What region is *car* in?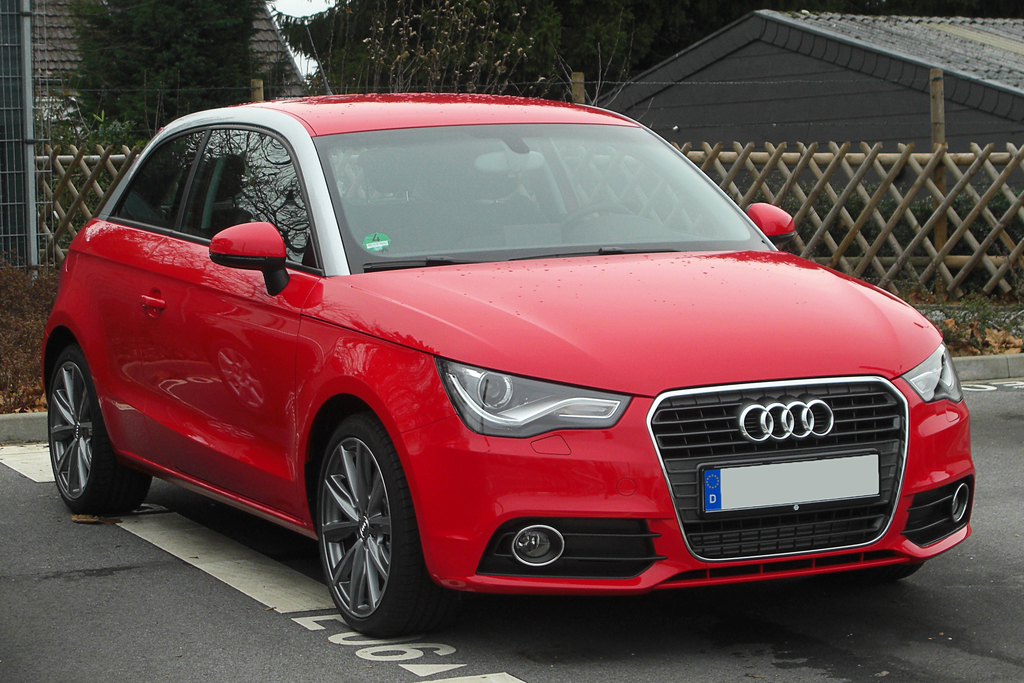
x1=29 y1=89 x2=981 y2=634.
